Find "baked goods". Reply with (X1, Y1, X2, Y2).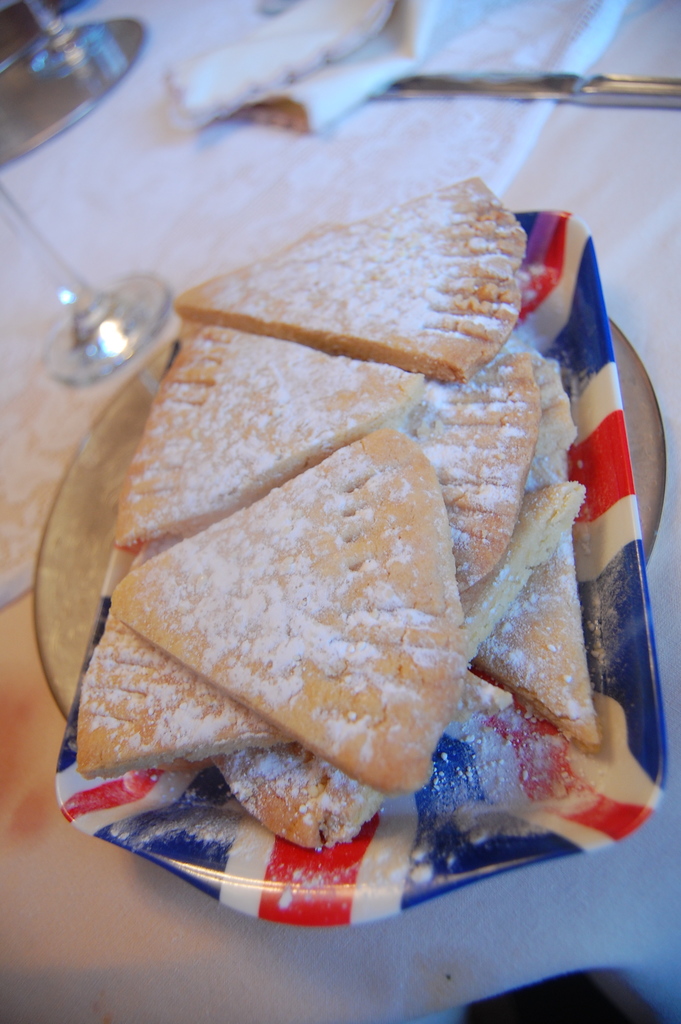
(112, 420, 450, 798).
